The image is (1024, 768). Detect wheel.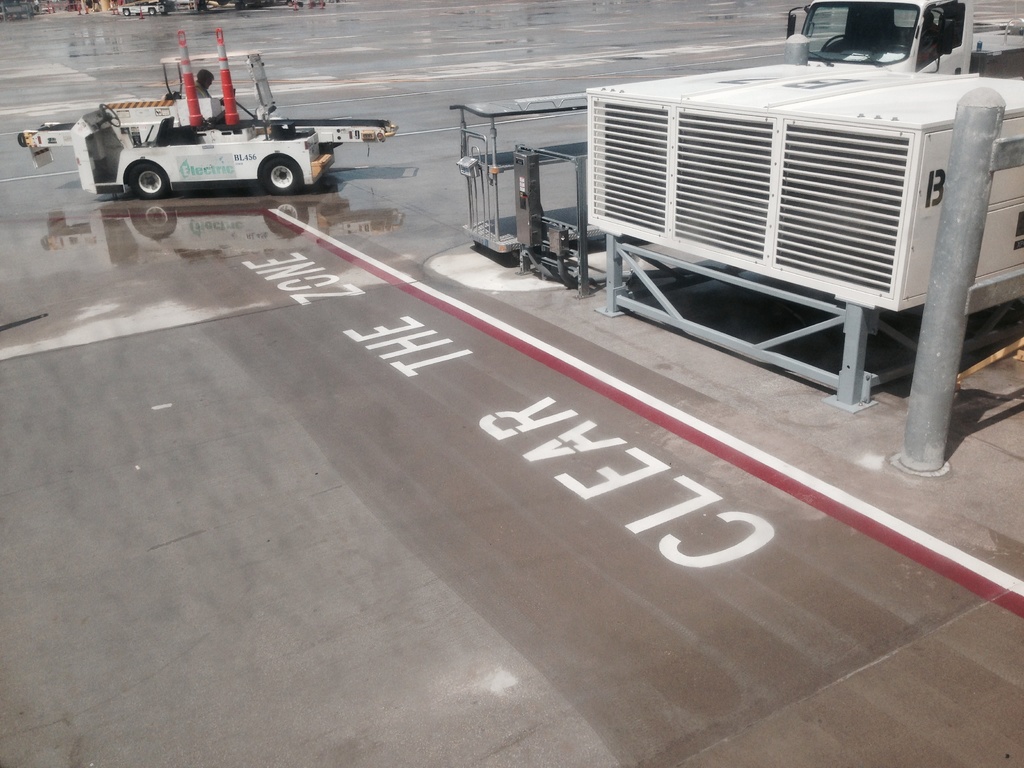
Detection: (132,160,170,200).
